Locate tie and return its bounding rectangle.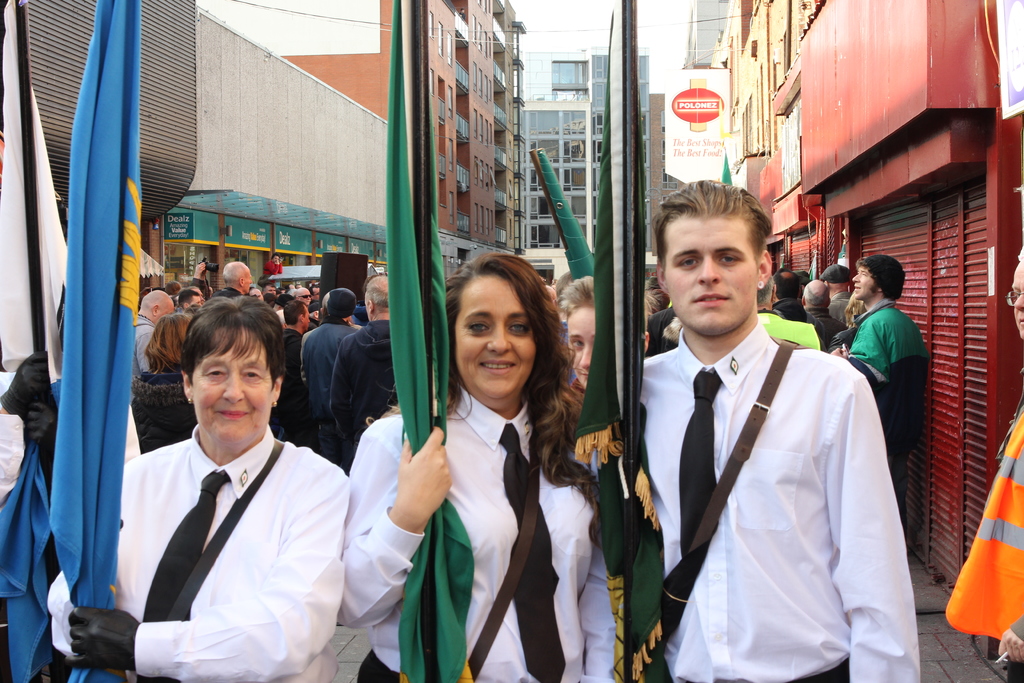
(left=503, top=419, right=566, bottom=682).
